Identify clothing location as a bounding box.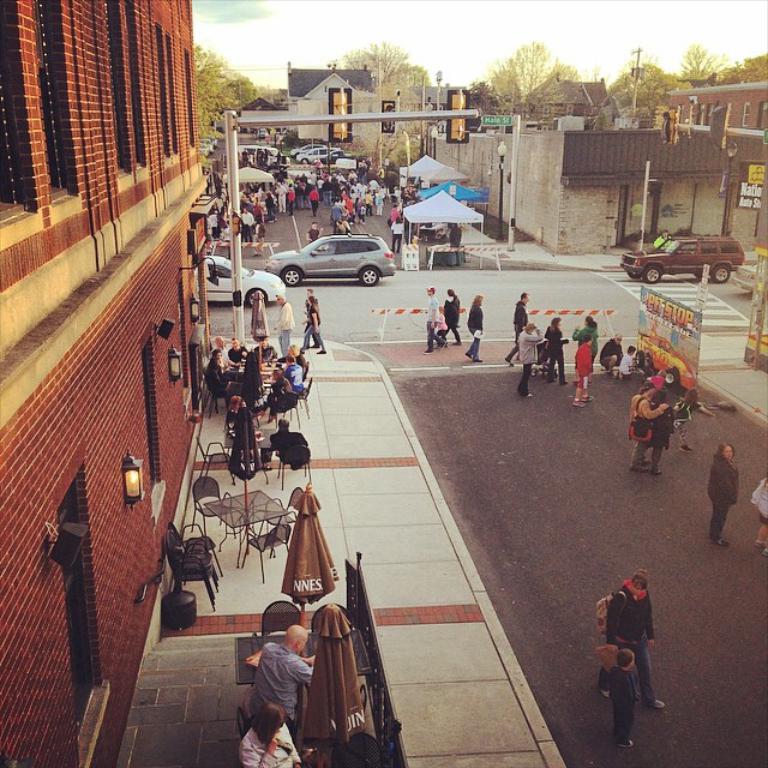
631 395 662 464.
